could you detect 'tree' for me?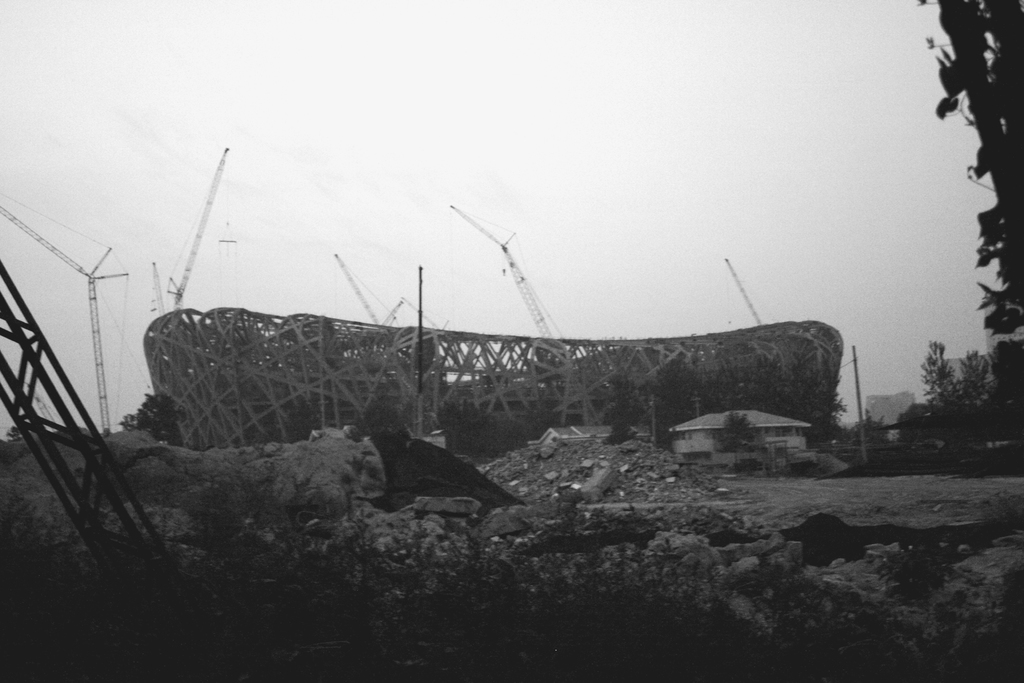
Detection result: [left=930, top=2, right=1023, bottom=338].
